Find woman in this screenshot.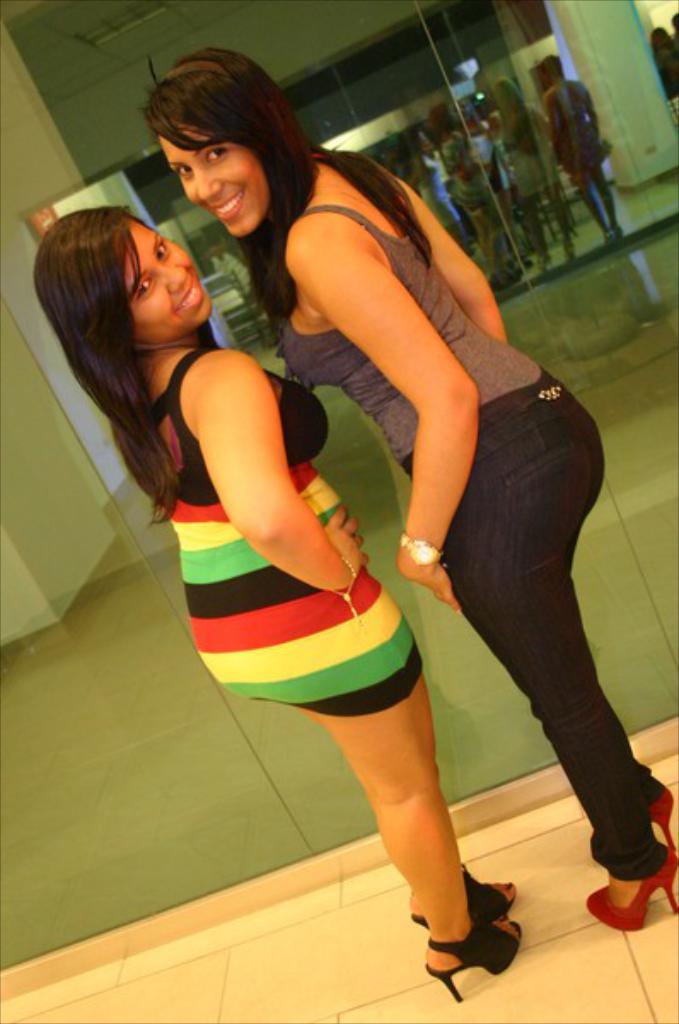
The bounding box for woman is (145,49,677,930).
